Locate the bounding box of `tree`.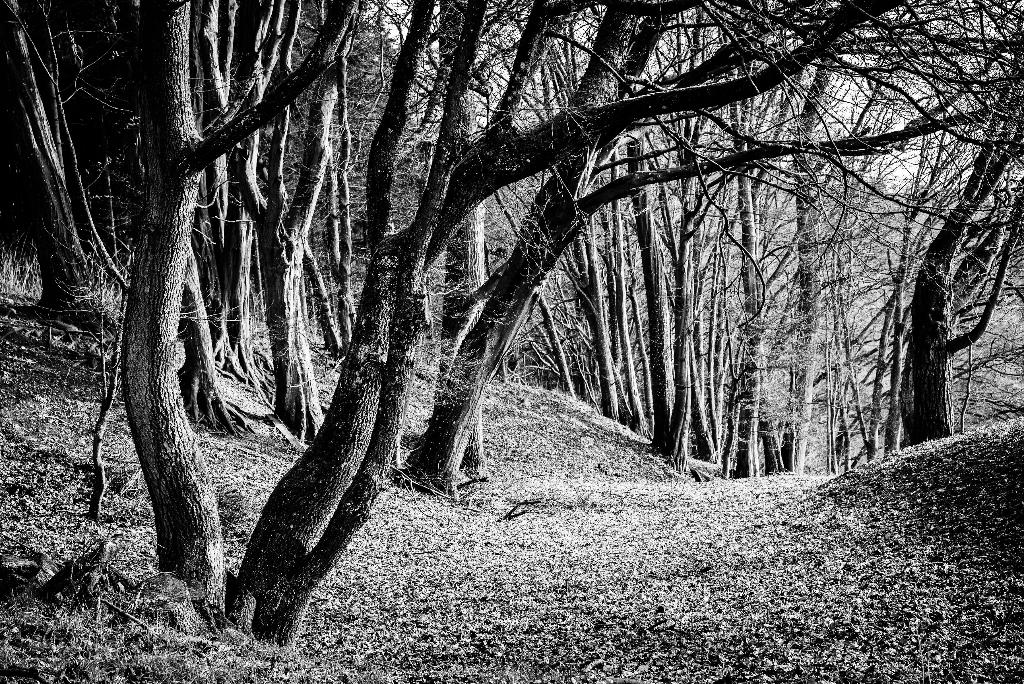
Bounding box: <region>0, 0, 116, 357</region>.
